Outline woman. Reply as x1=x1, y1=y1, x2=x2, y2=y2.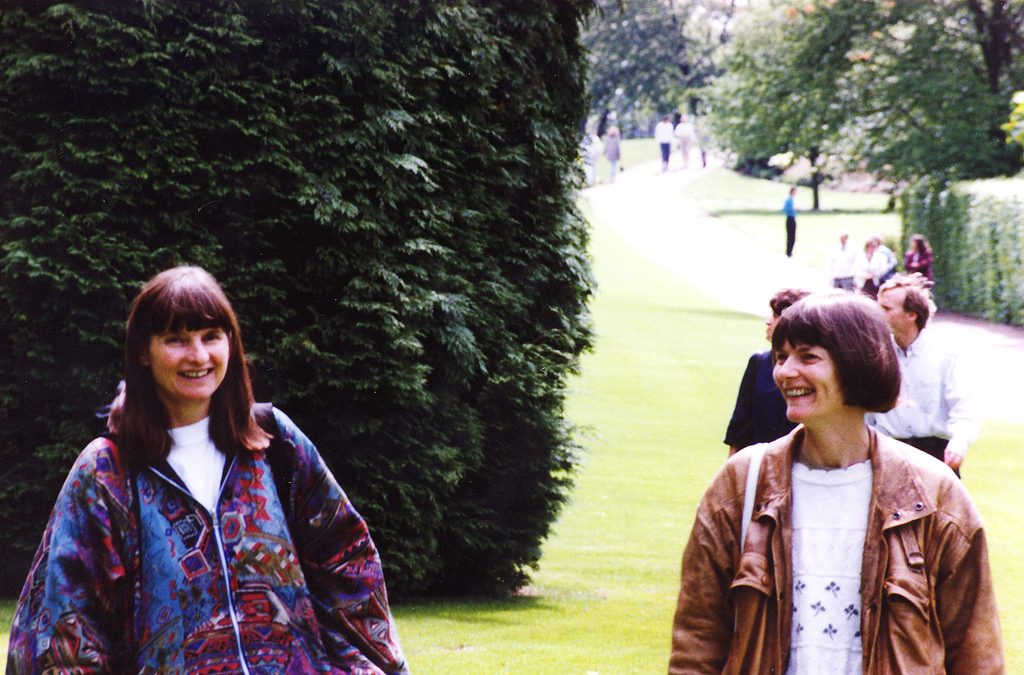
x1=0, y1=266, x2=412, y2=674.
